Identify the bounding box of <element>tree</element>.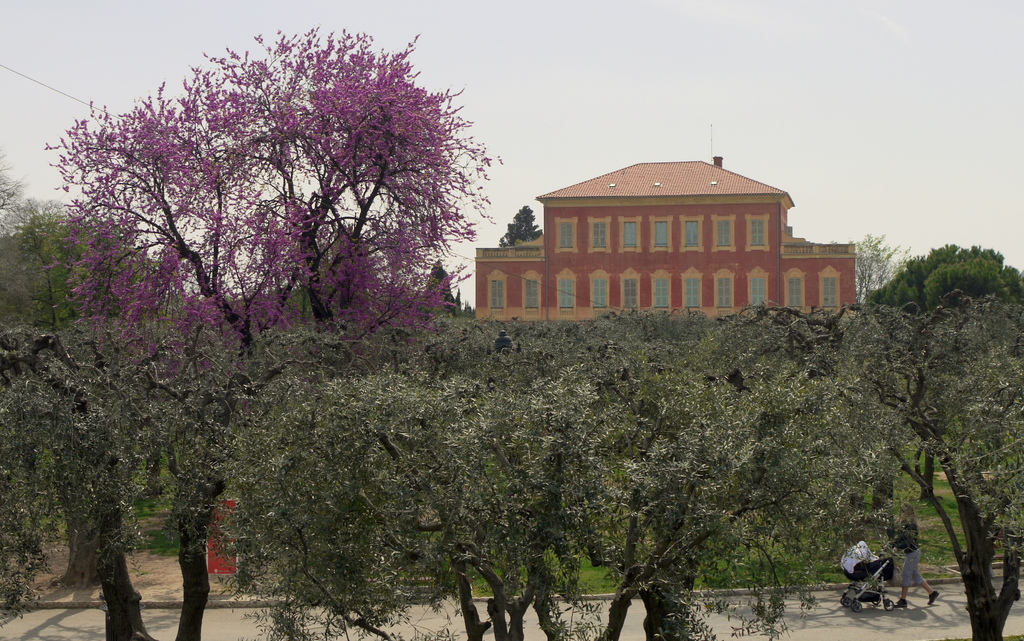
bbox(583, 307, 893, 640).
